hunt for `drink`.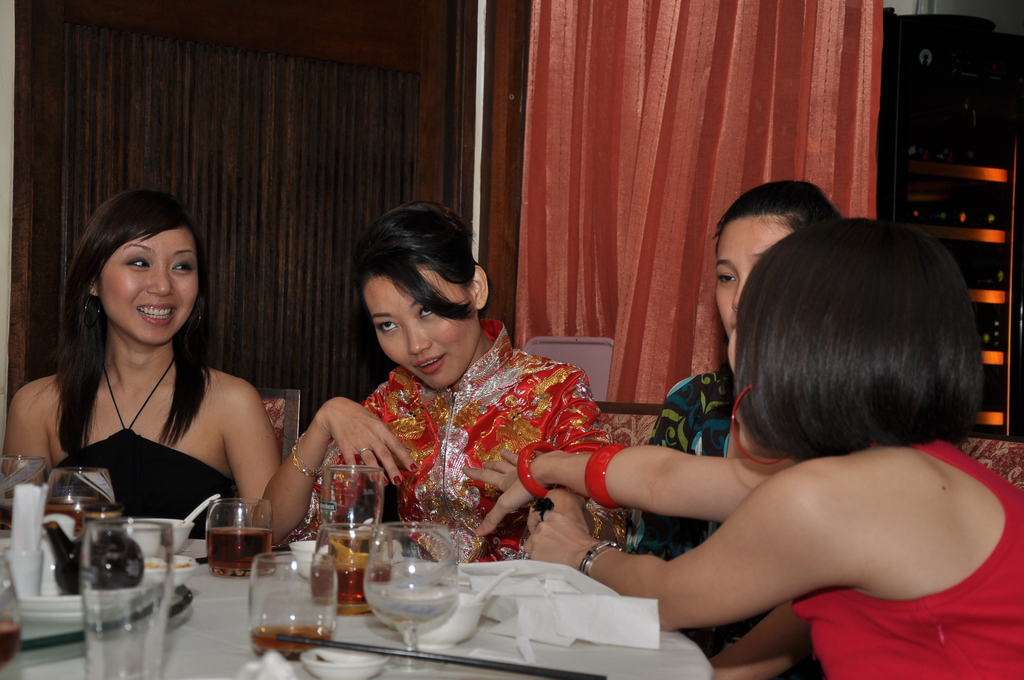
Hunted down at (x1=186, y1=503, x2=256, y2=583).
